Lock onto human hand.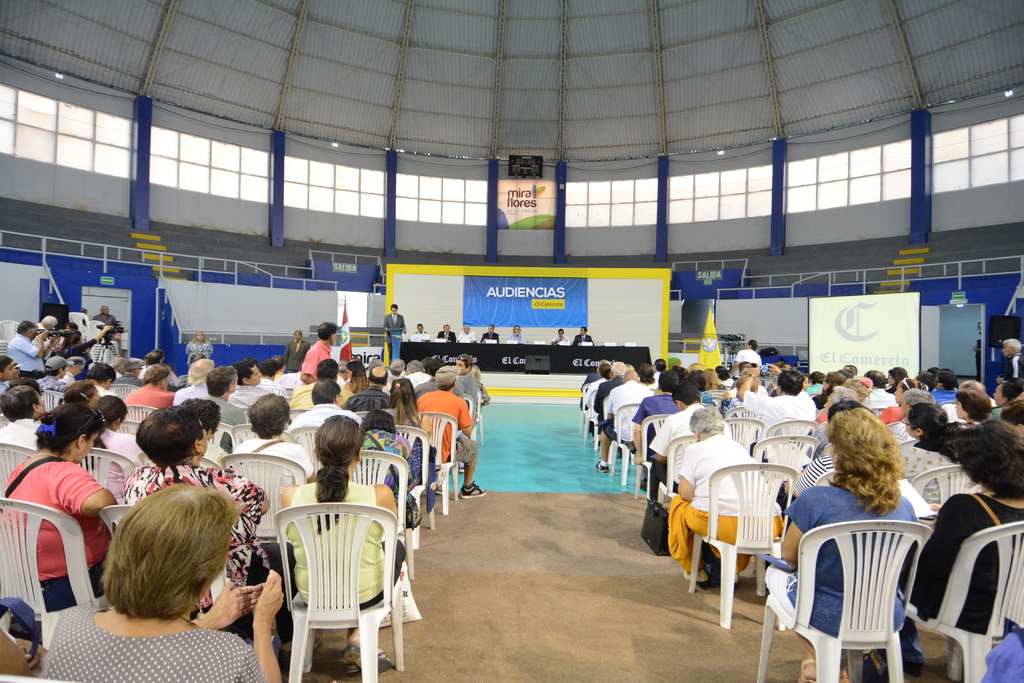
Locked: [444,337,451,342].
